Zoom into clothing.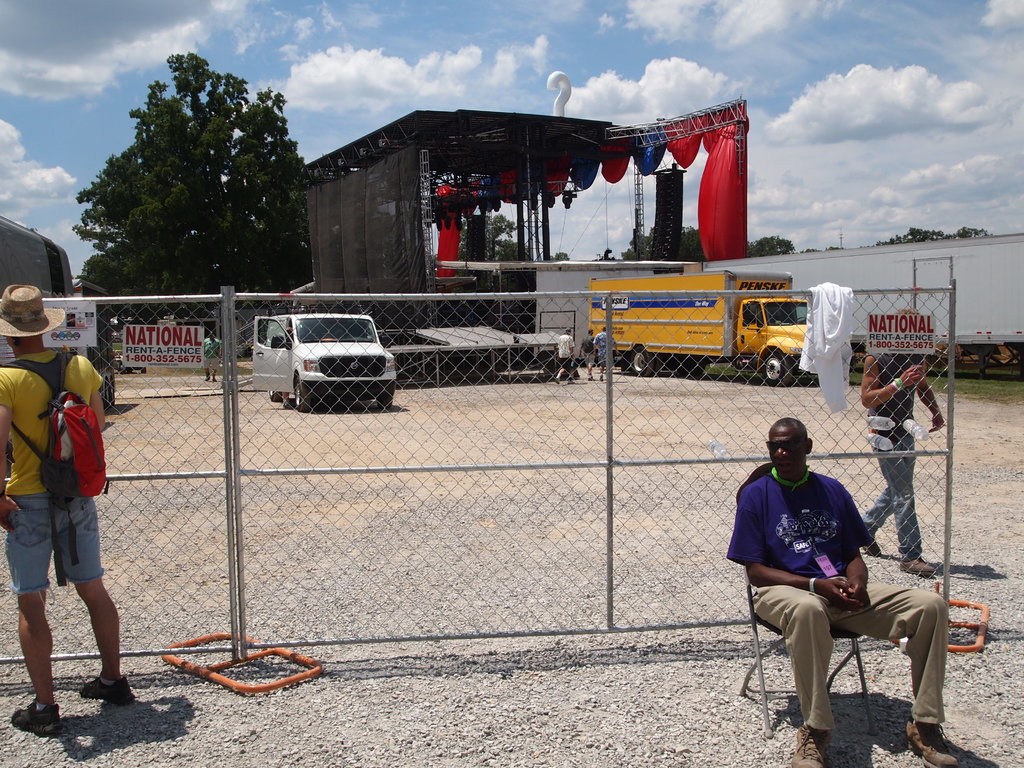
Zoom target: (595,331,614,366).
